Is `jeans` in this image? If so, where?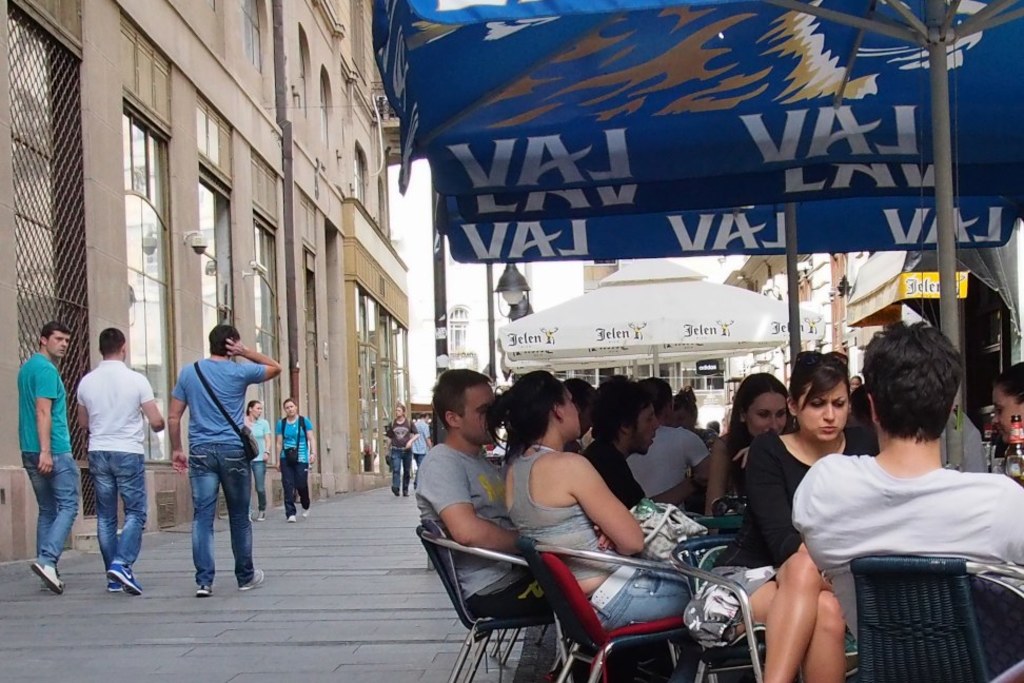
Yes, at l=87, t=450, r=146, b=580.
